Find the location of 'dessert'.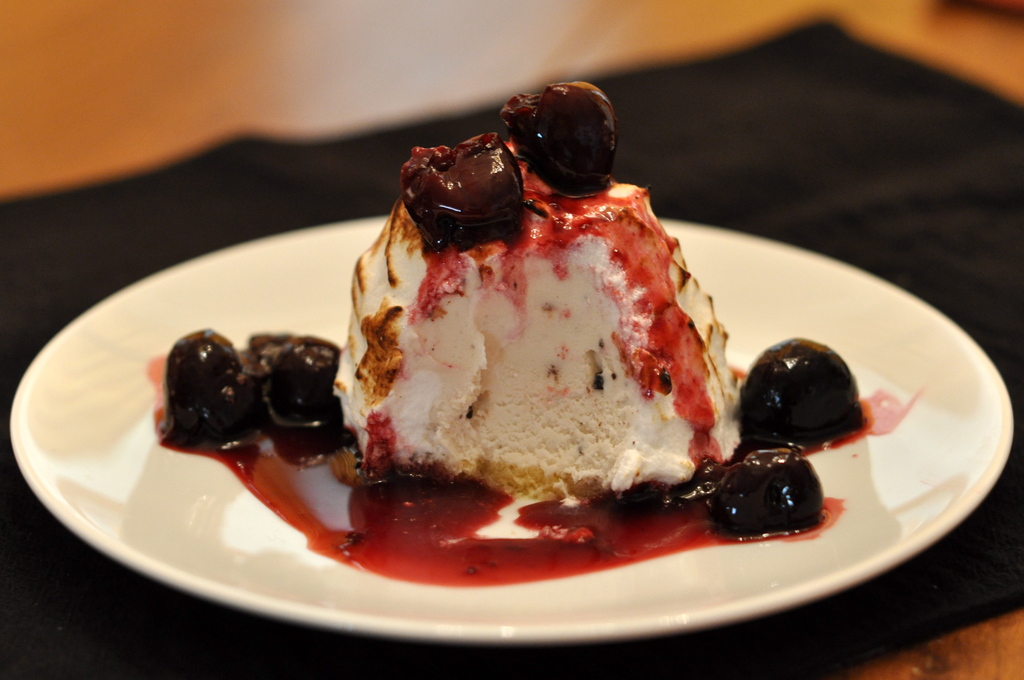
Location: rect(151, 83, 921, 587).
